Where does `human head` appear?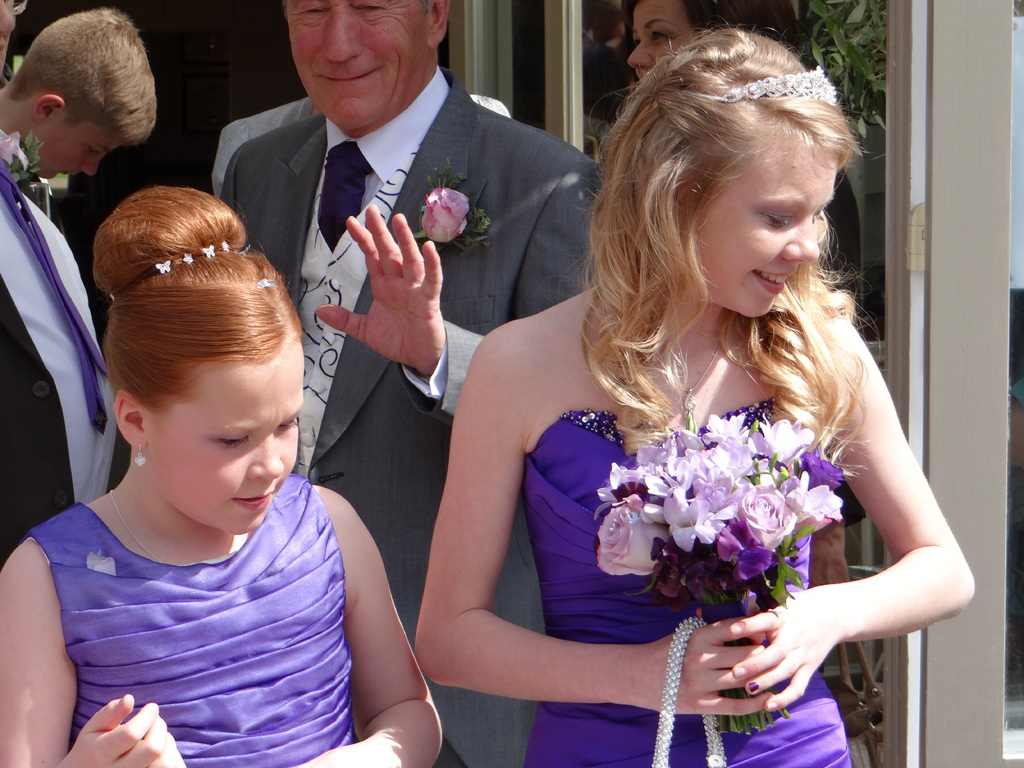
Appears at [left=624, top=0, right=797, bottom=89].
